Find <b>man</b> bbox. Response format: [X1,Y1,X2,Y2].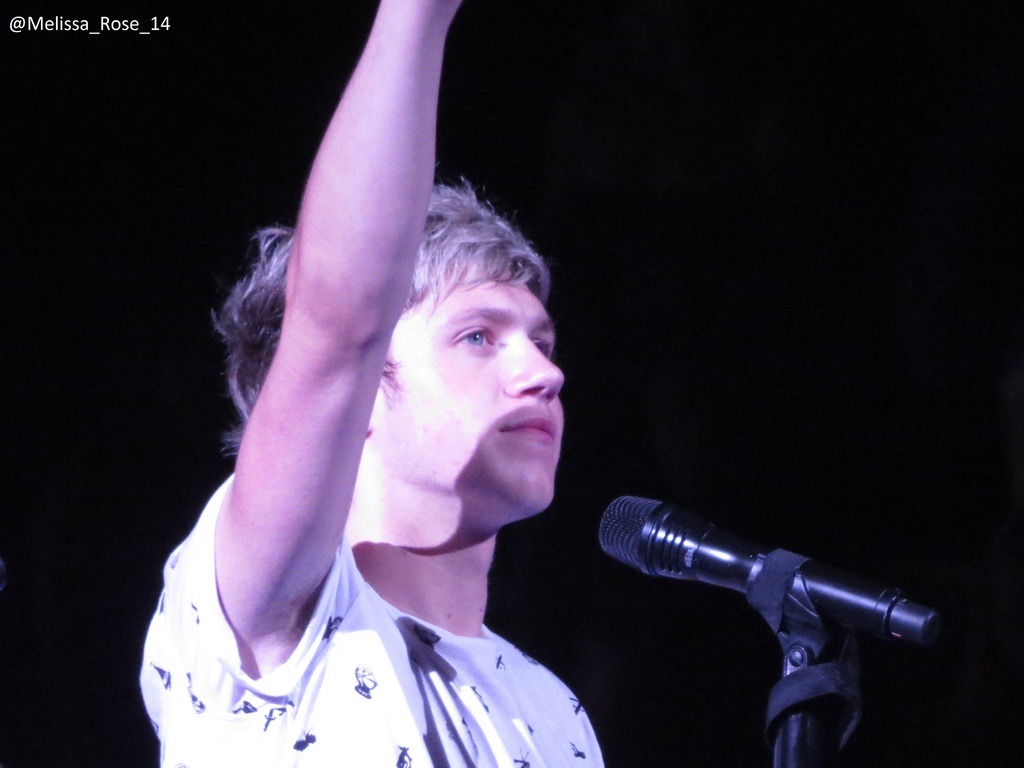
[136,30,692,767].
